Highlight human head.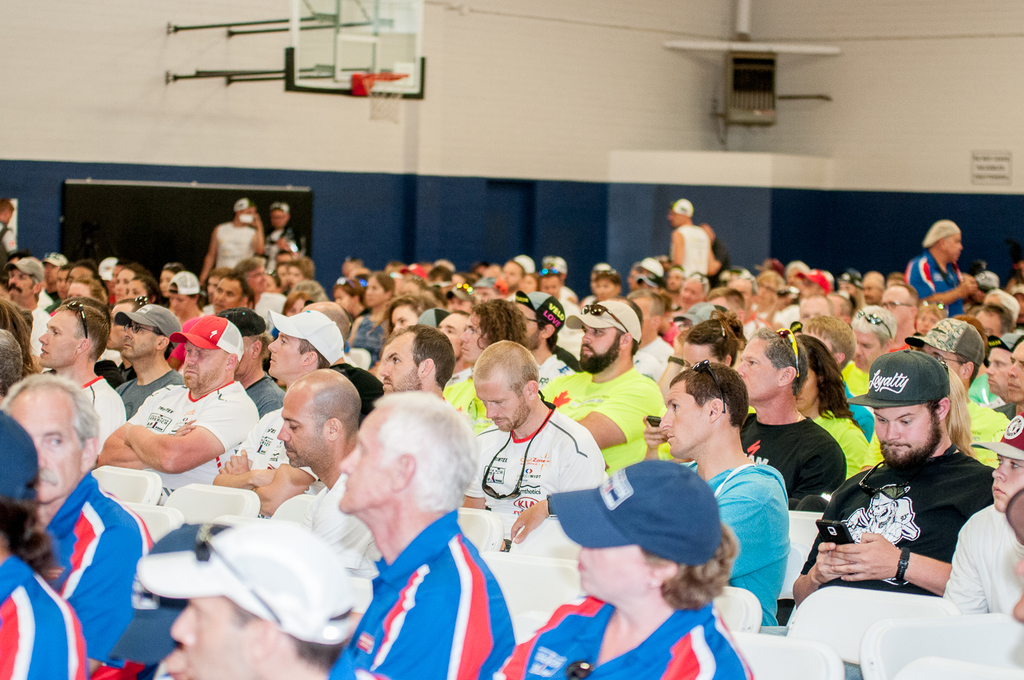
Highlighted region: {"left": 57, "top": 264, "right": 72, "bottom": 302}.
